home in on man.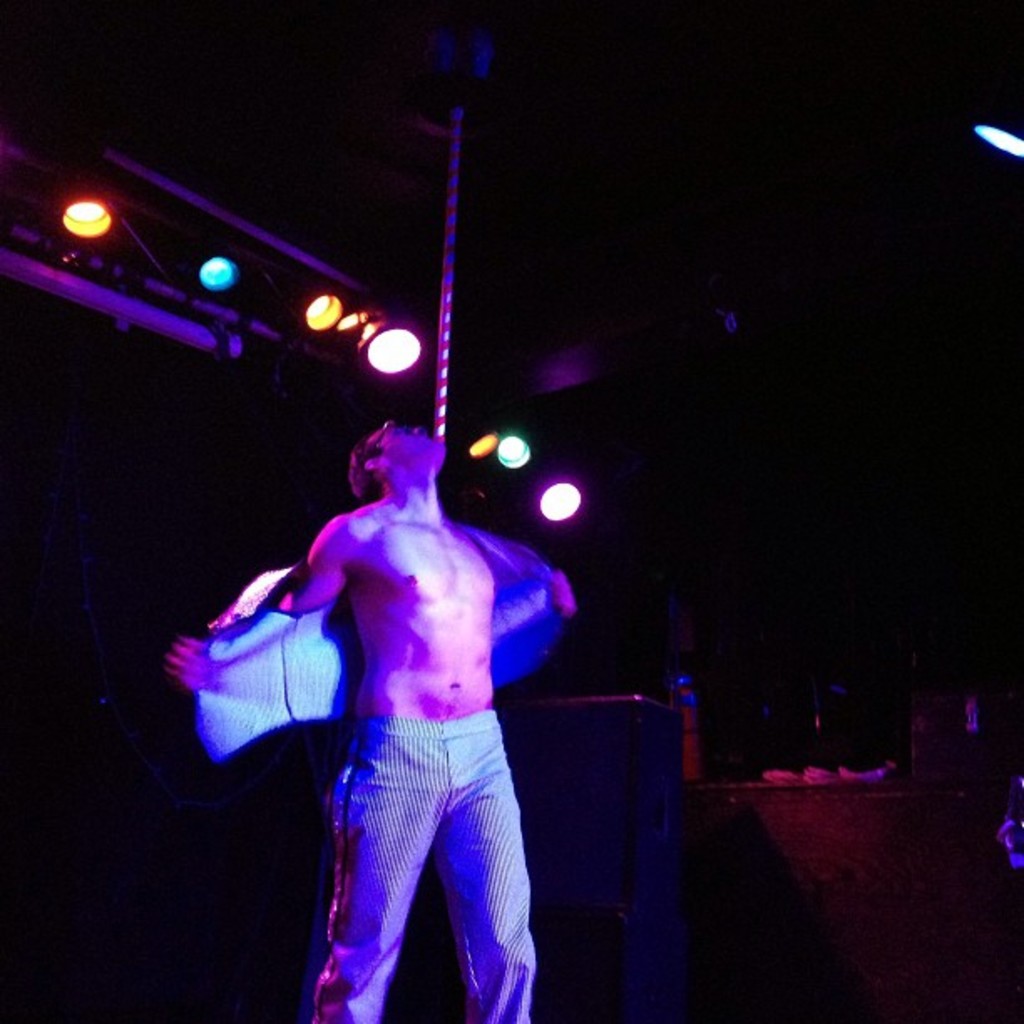
Homed in at x1=194 y1=405 x2=602 y2=1009.
